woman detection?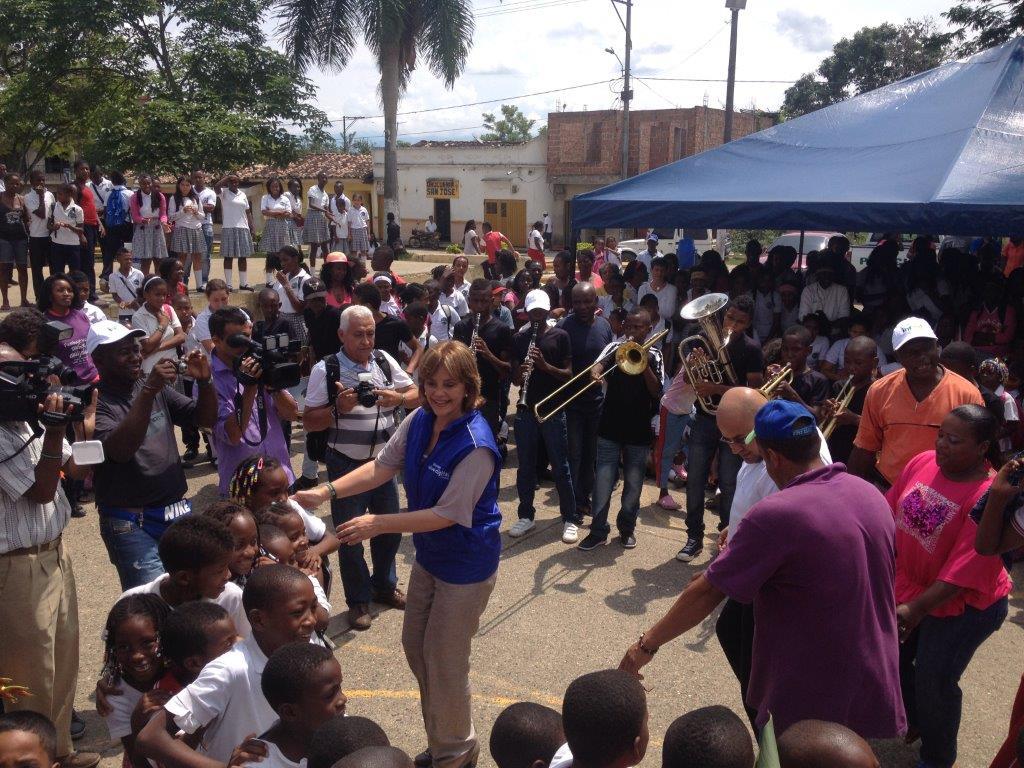
region(280, 344, 503, 762)
